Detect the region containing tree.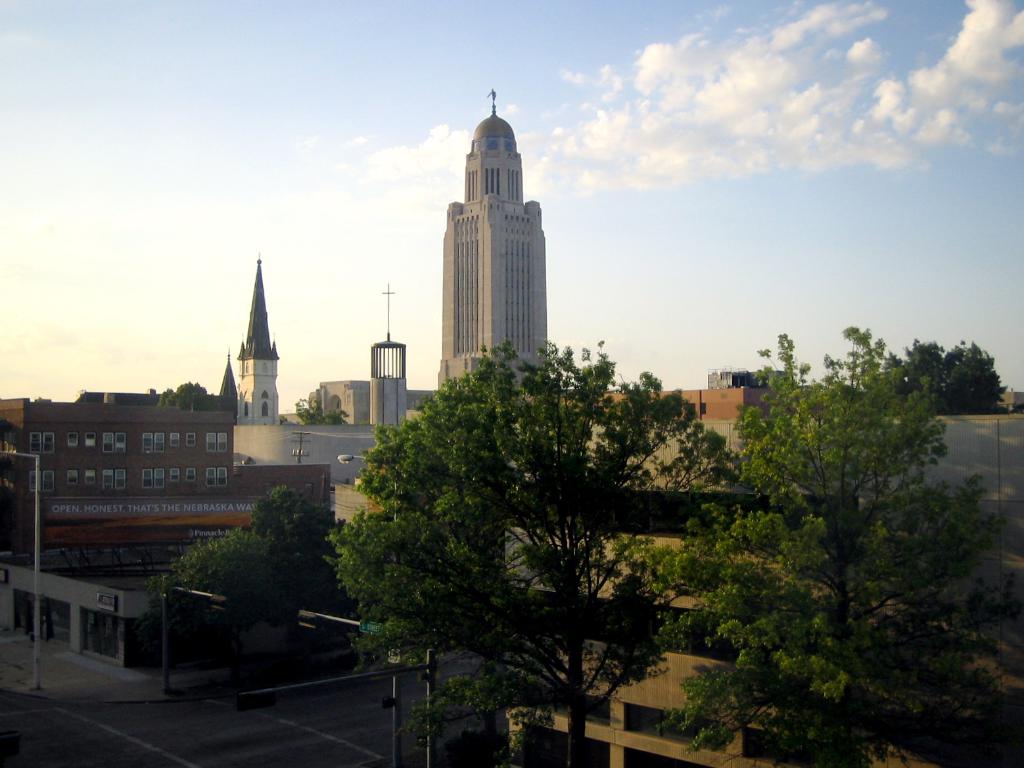
(858, 343, 1006, 421).
